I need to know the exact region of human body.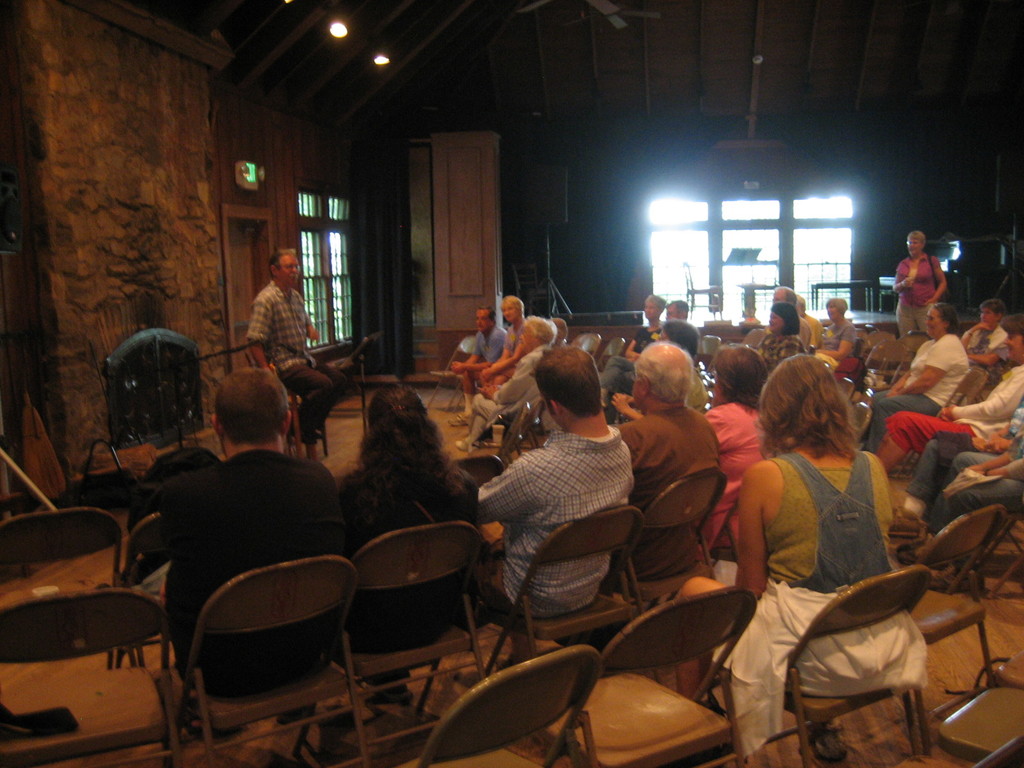
Region: x1=474, y1=346, x2=629, y2=612.
